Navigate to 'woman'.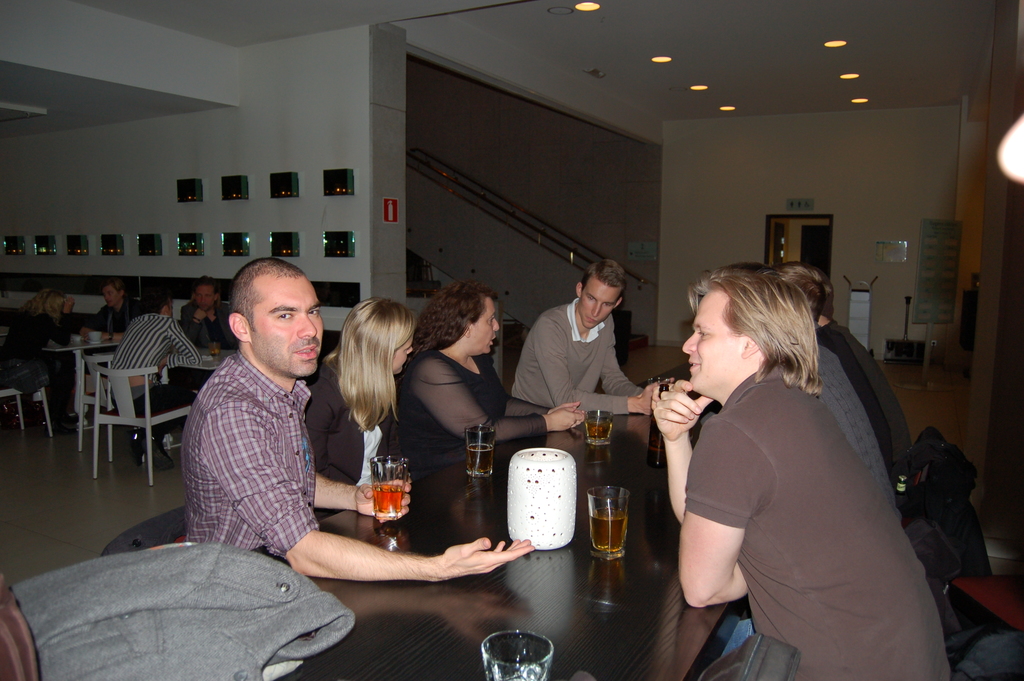
Navigation target: {"left": 308, "top": 293, "right": 456, "bottom": 480}.
